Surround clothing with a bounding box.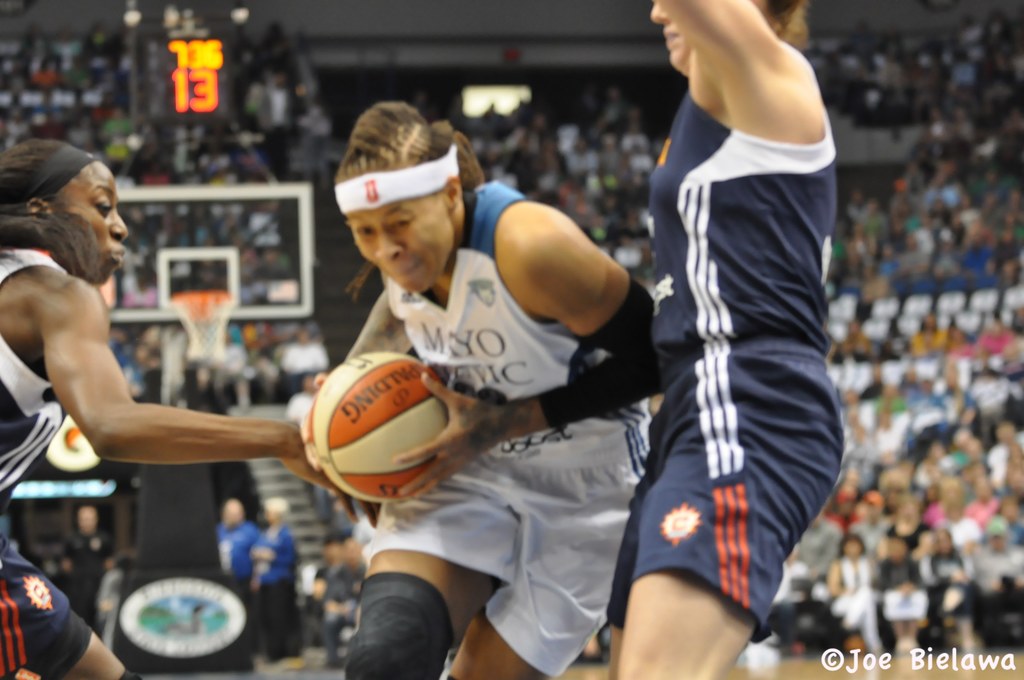
Rect(362, 173, 659, 679).
